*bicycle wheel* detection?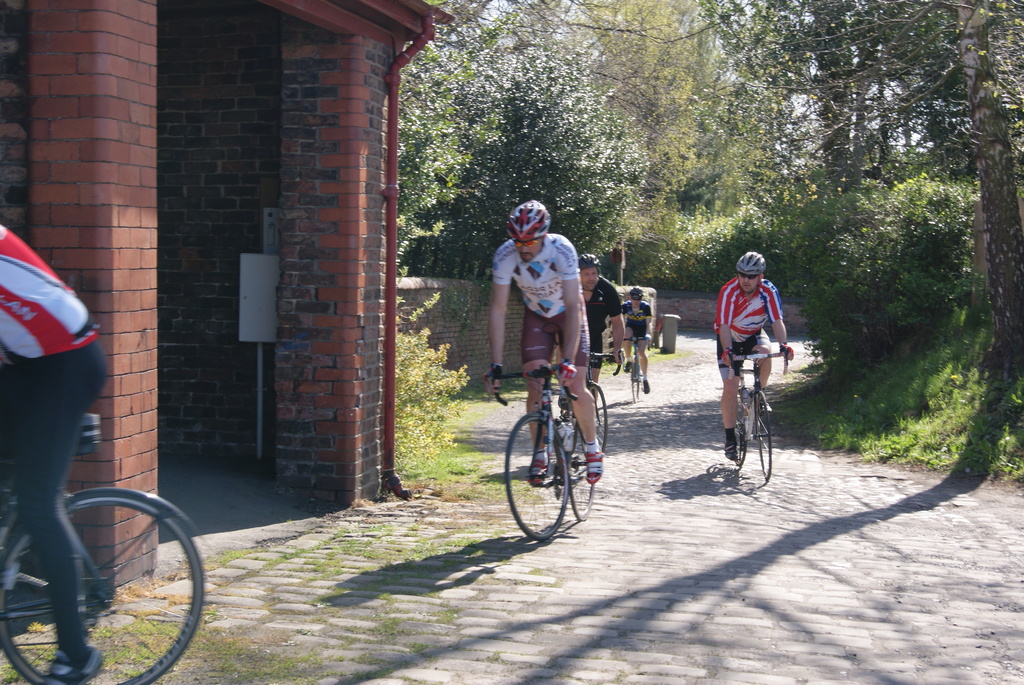
<region>754, 395, 776, 485</region>
